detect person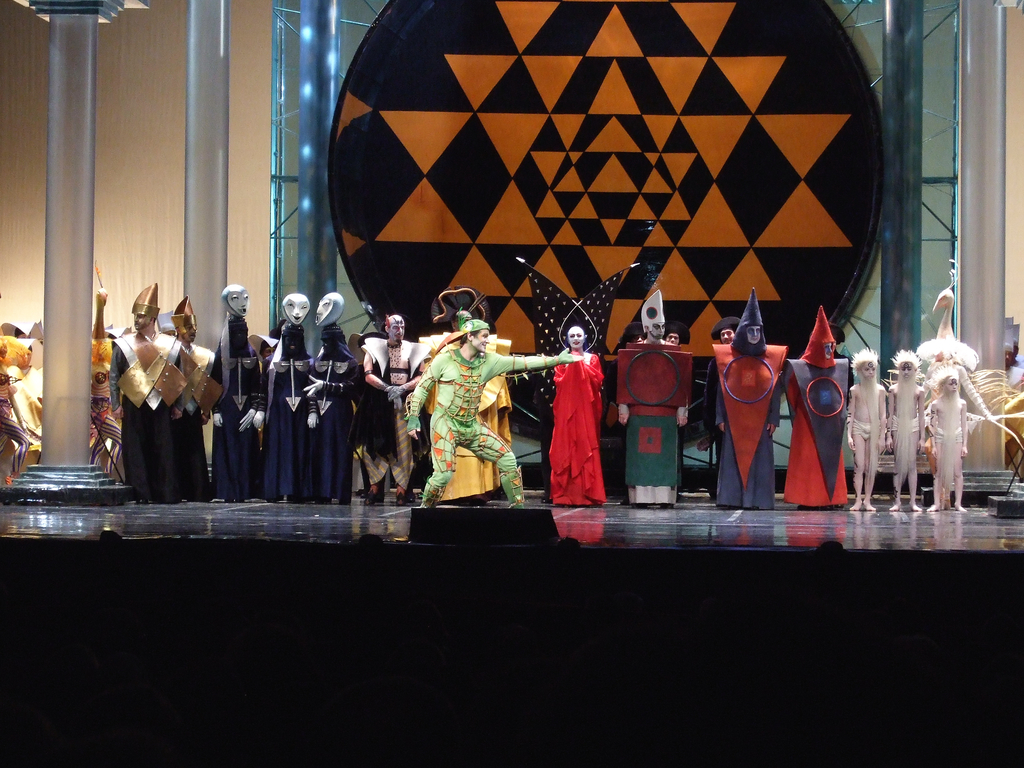
BBox(535, 305, 612, 522)
